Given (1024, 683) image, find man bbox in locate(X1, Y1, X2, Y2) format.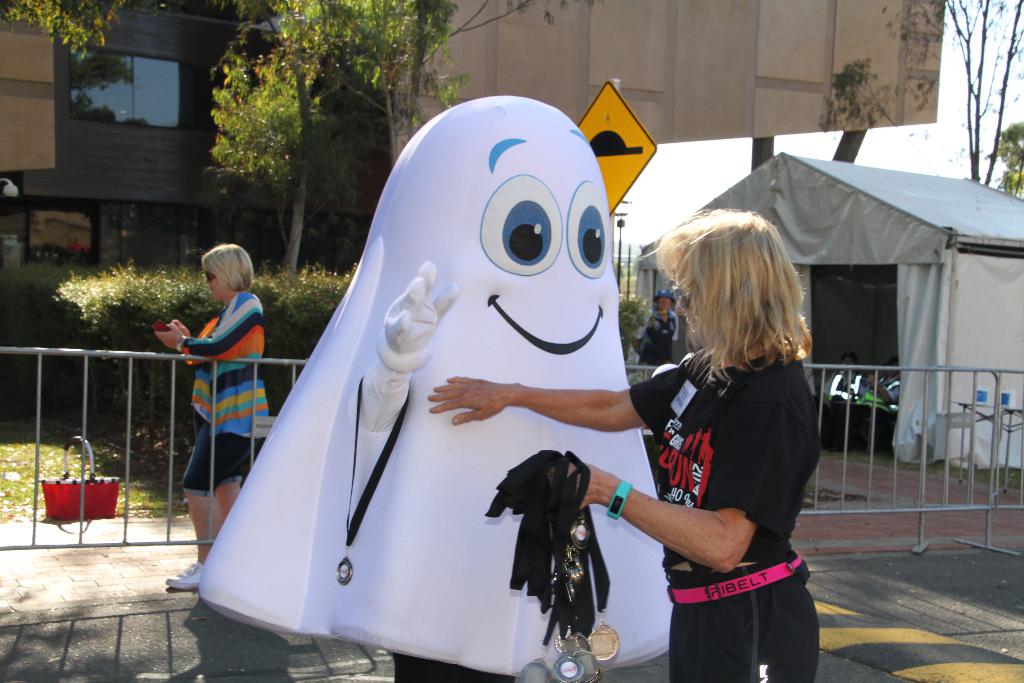
locate(632, 287, 681, 365).
